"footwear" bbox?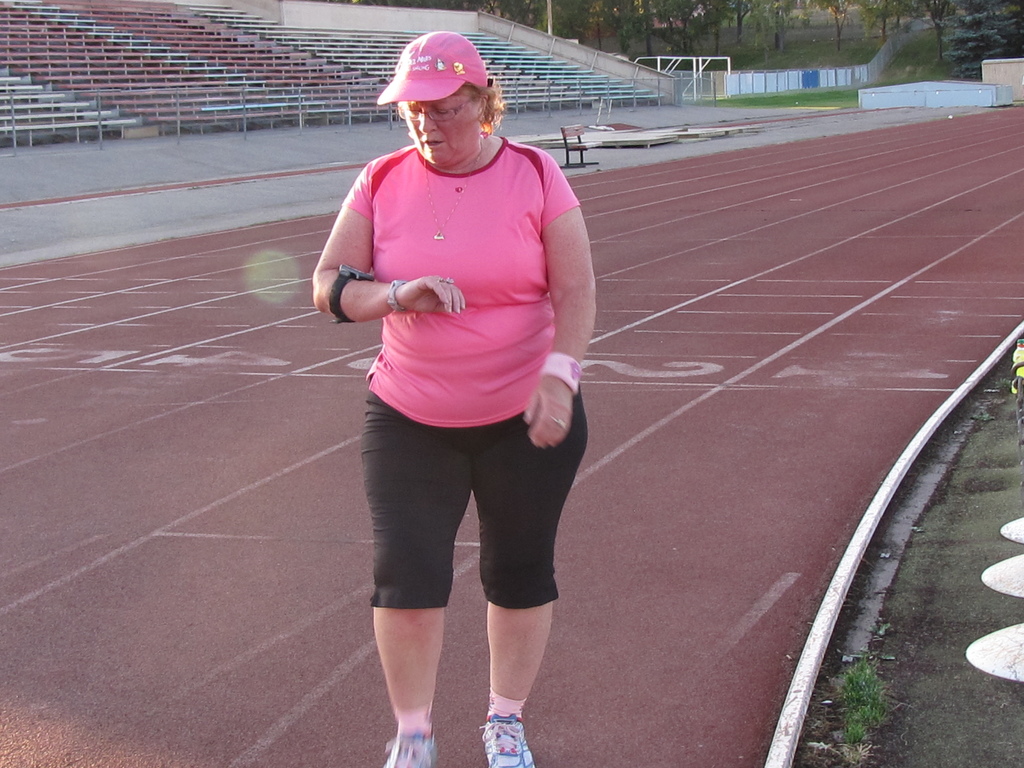
477 714 532 767
